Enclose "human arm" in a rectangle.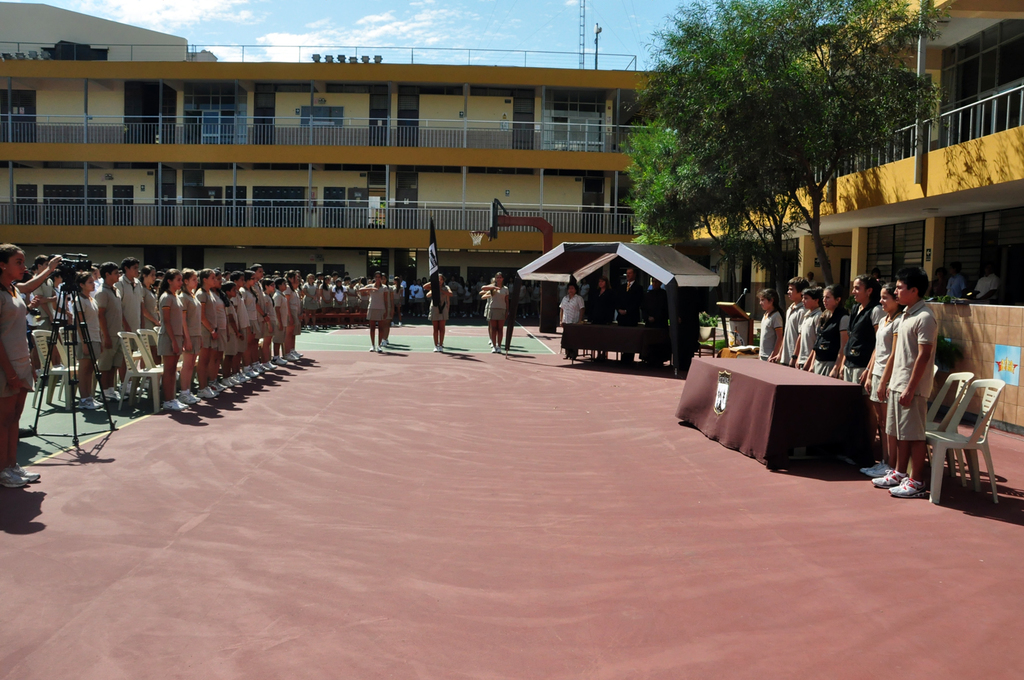
[788,328,803,363].
